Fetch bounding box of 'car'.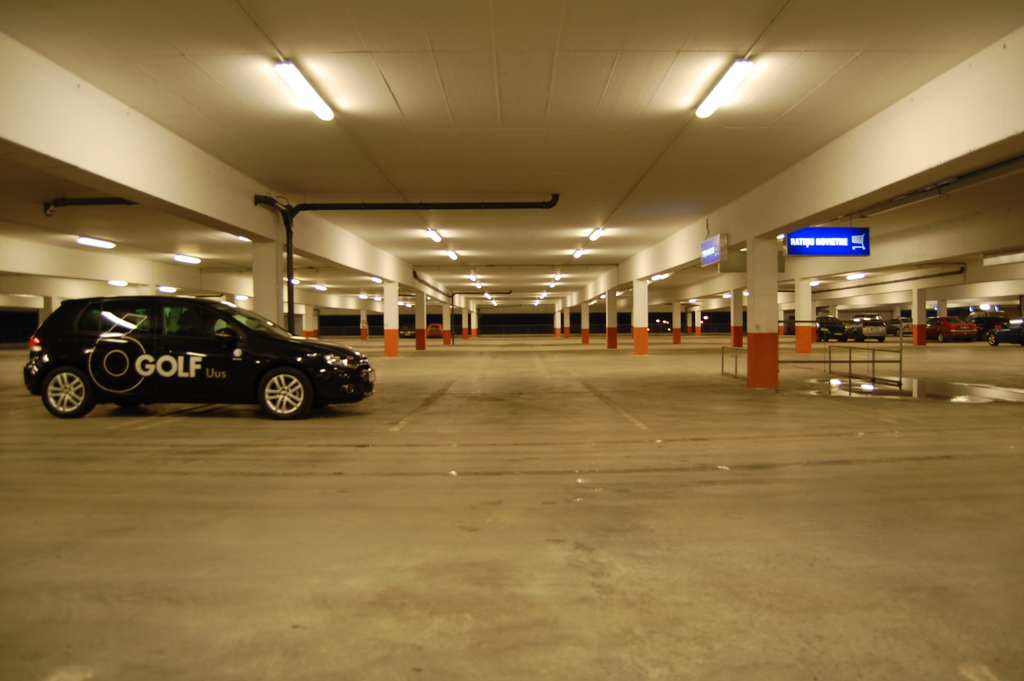
Bbox: Rect(842, 313, 887, 342).
